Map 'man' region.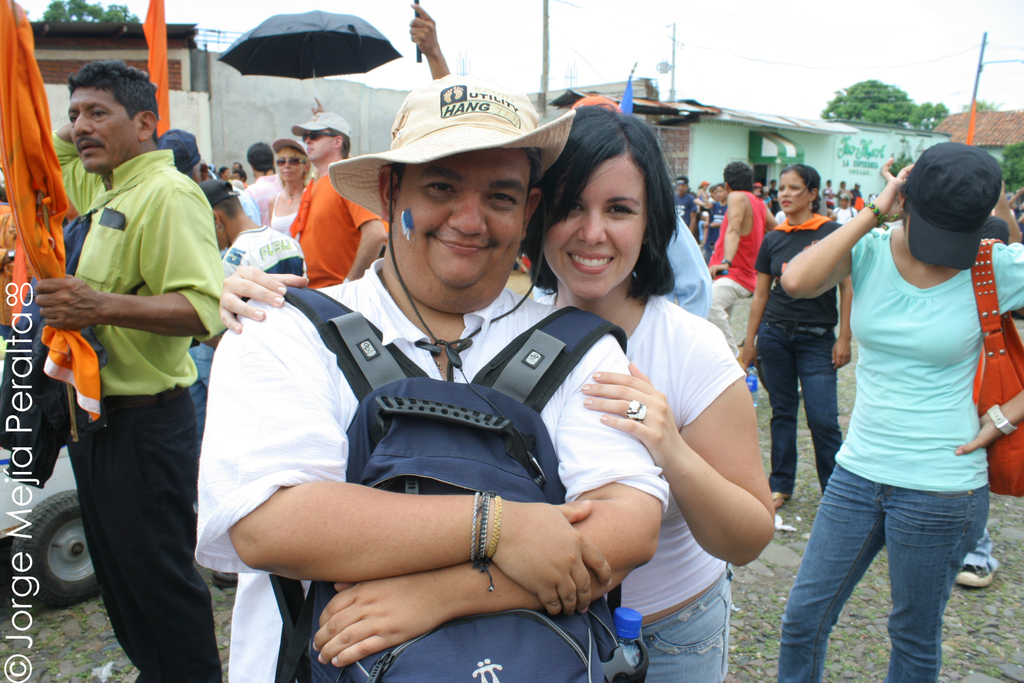
Mapped to [left=279, top=113, right=383, bottom=282].
